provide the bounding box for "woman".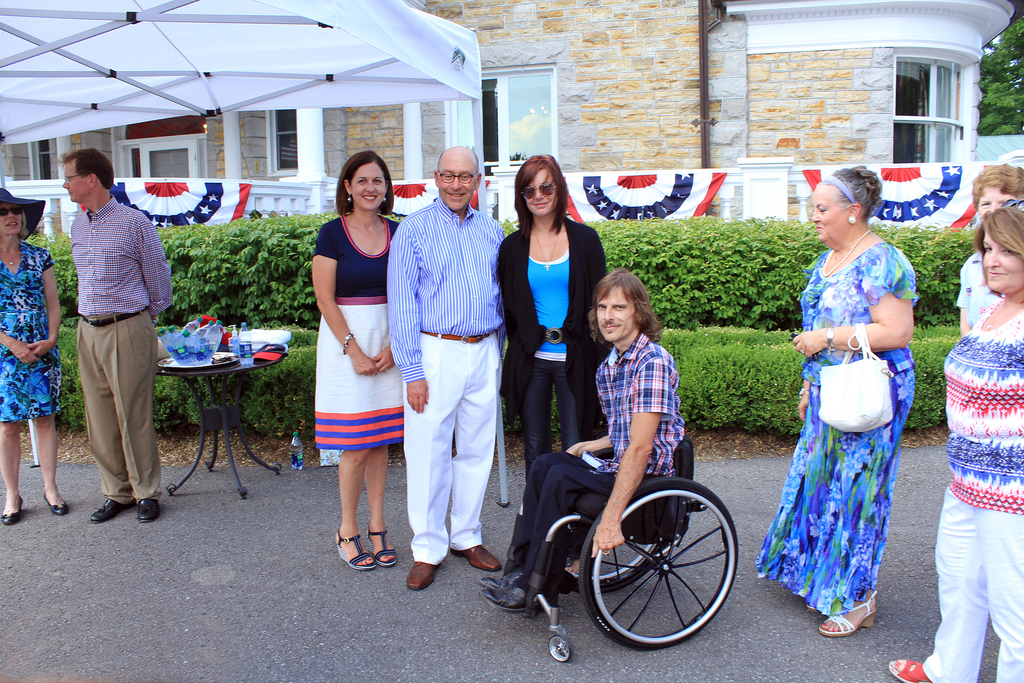
Rect(497, 154, 613, 472).
